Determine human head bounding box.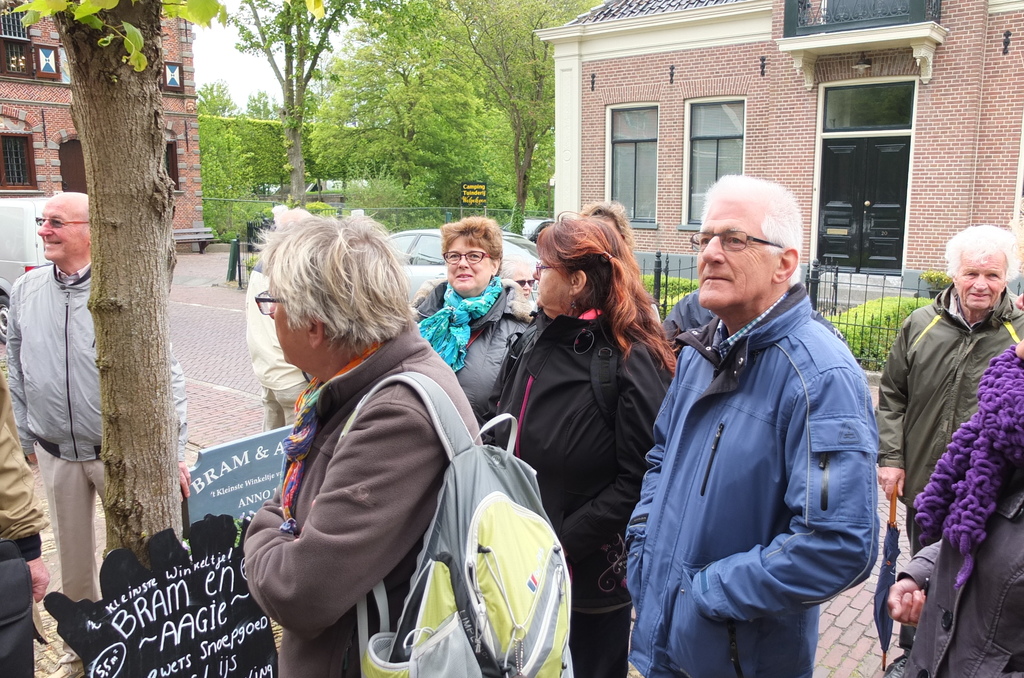
Determined: [x1=253, y1=218, x2=413, y2=382].
